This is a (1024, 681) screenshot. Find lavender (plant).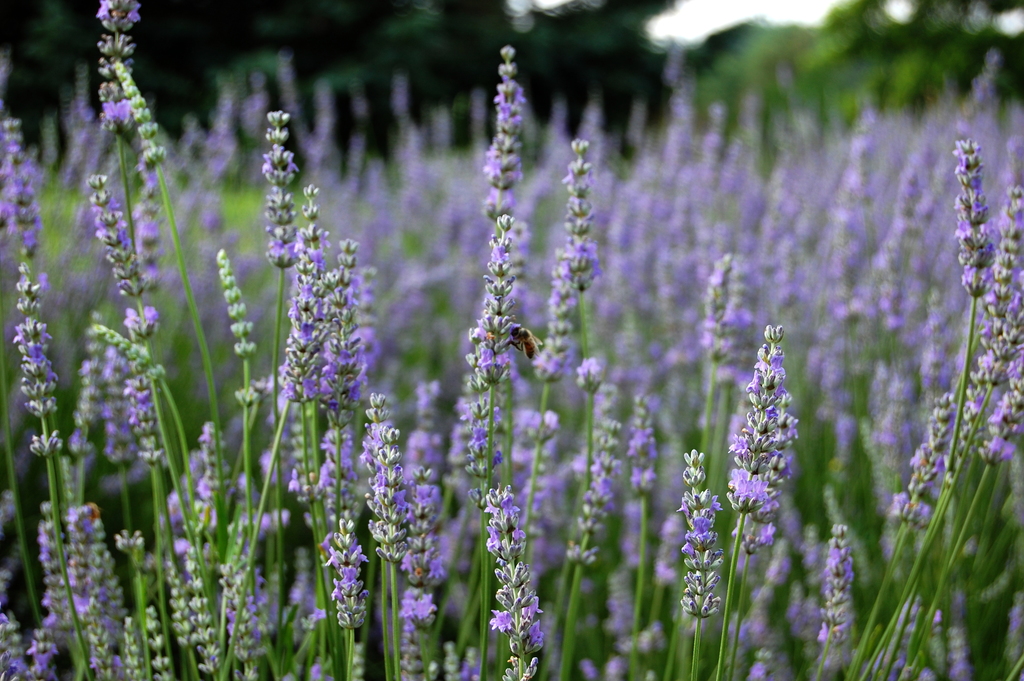
Bounding box: Rect(398, 371, 451, 573).
